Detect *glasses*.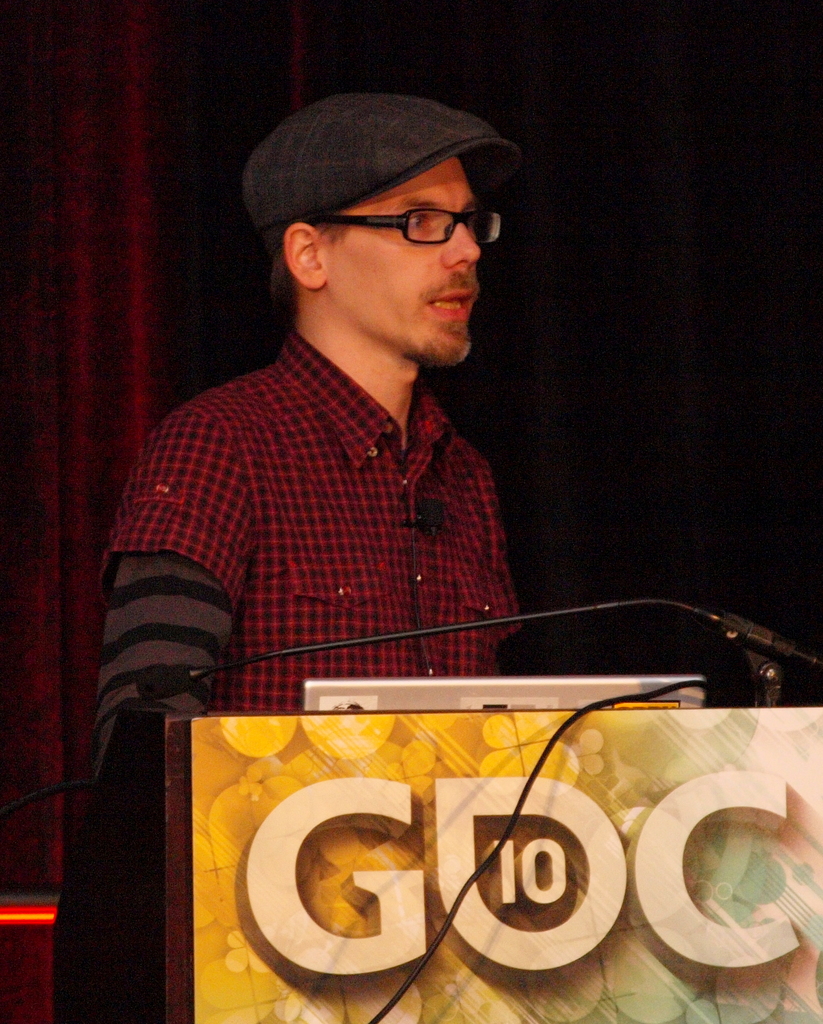
Detected at box=[314, 188, 505, 244].
